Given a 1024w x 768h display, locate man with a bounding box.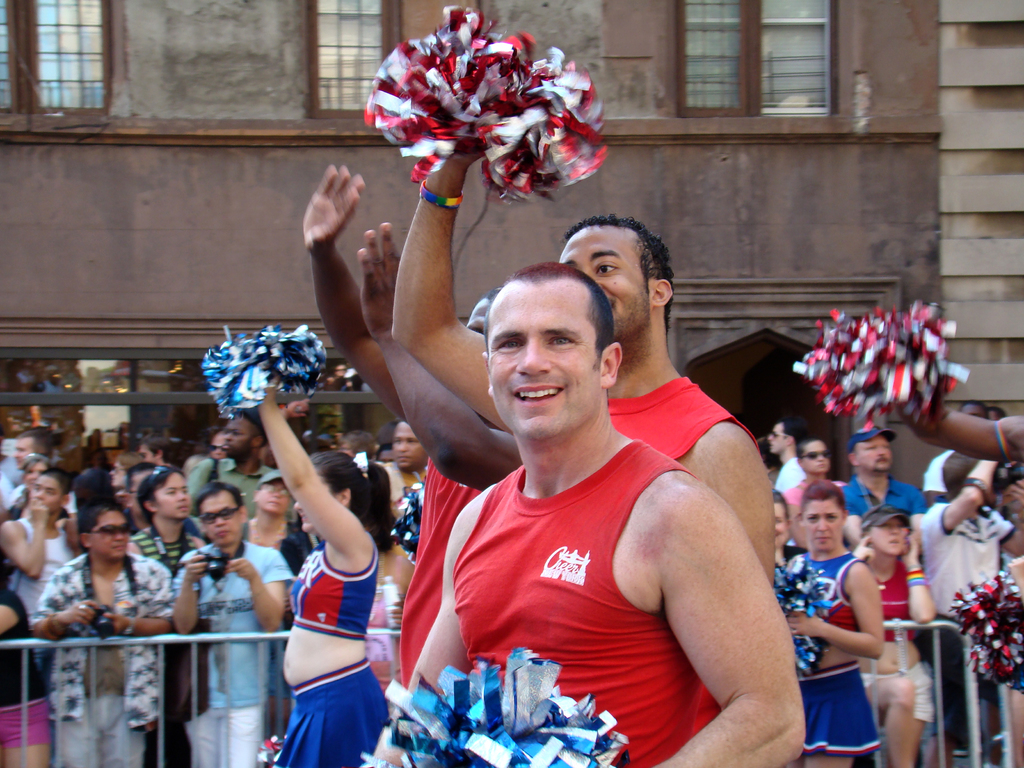
Located: region(173, 479, 292, 767).
